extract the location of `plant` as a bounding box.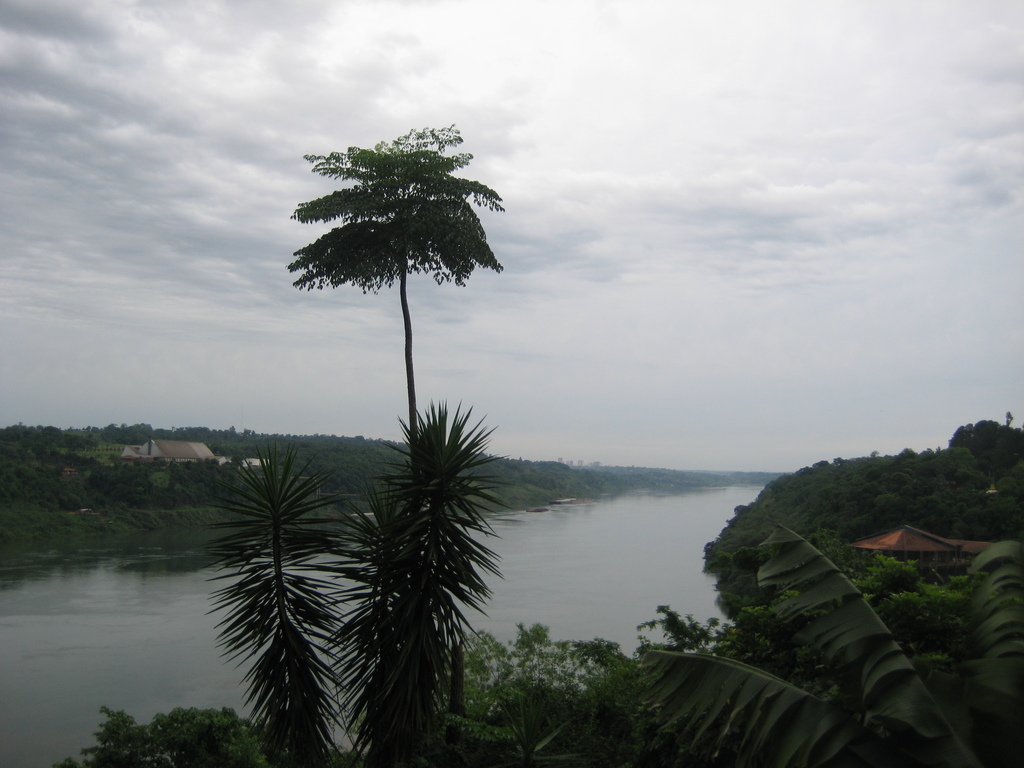
rect(618, 524, 1023, 767).
